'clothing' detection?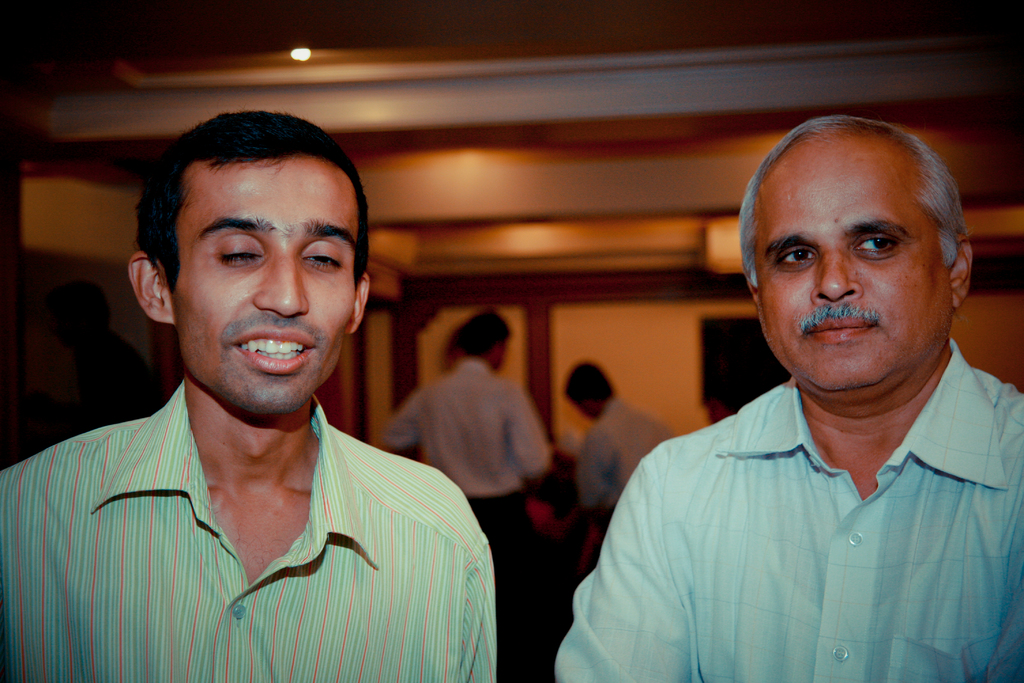
<region>548, 334, 1023, 682</region>
